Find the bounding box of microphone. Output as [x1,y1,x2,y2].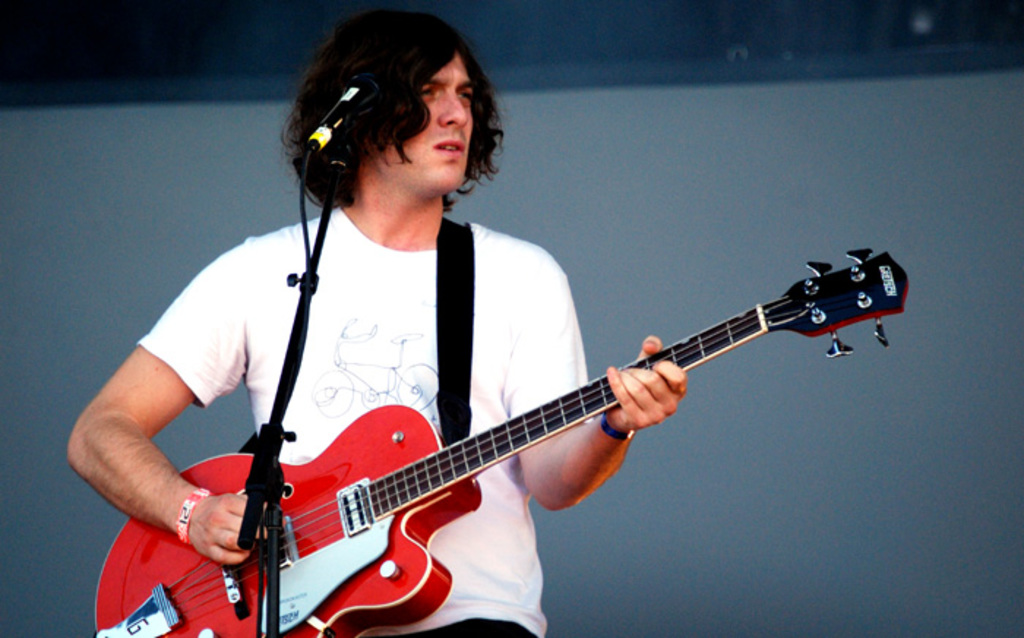
[307,72,382,152].
